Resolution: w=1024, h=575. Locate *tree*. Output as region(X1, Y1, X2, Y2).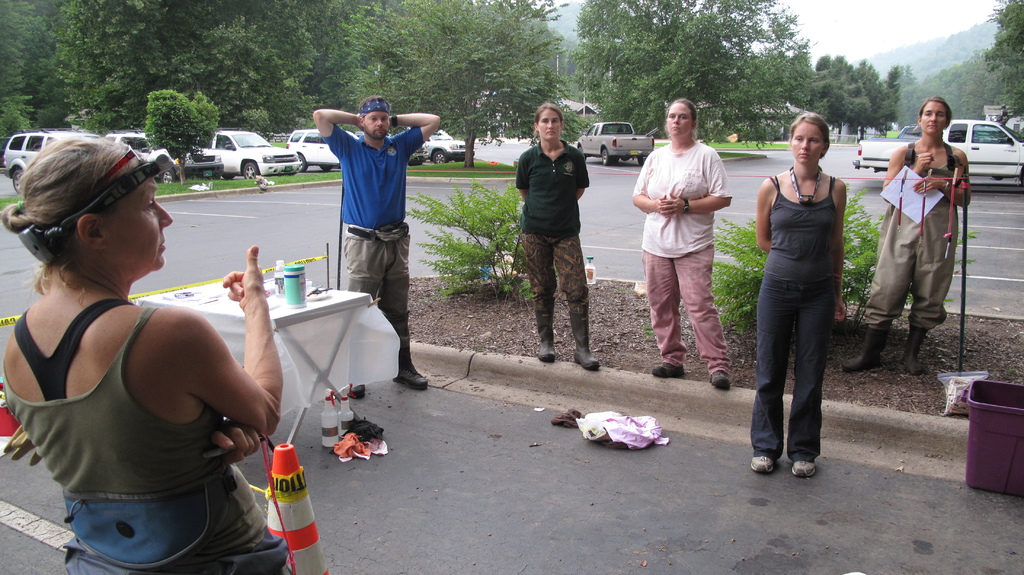
region(985, 0, 1023, 116).
